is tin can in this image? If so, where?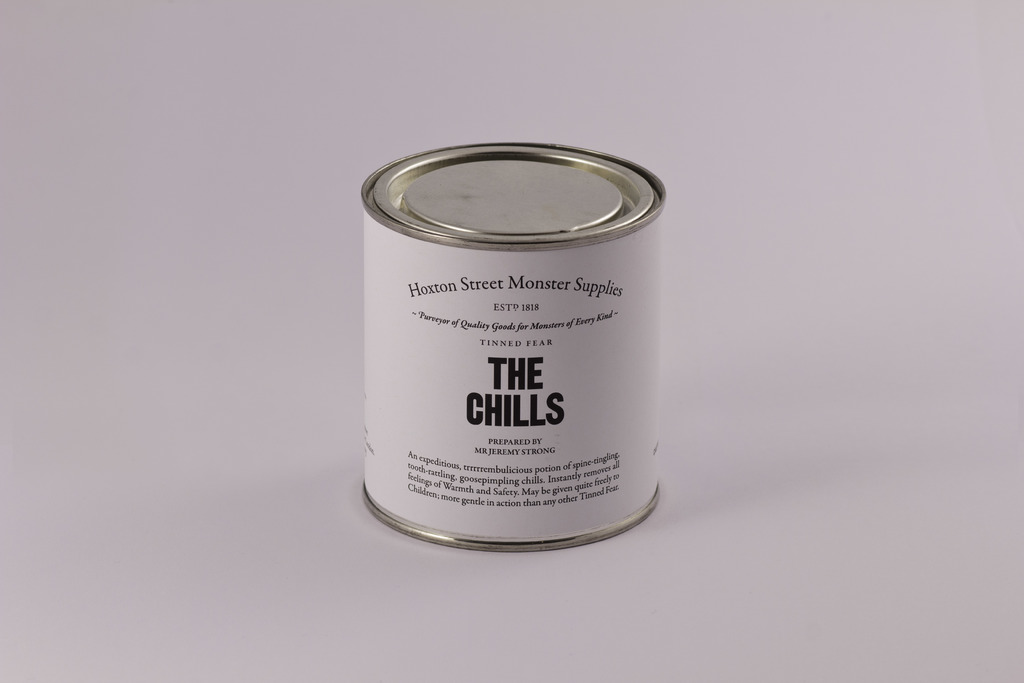
Yes, at 359 142 664 556.
